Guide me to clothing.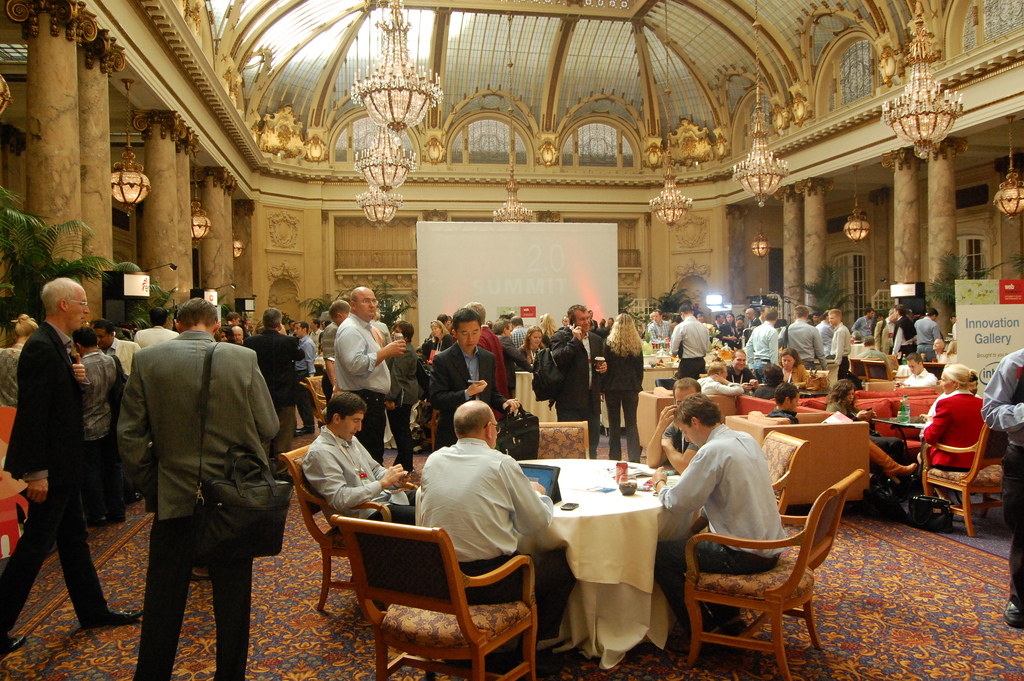
Guidance: <box>322,324,337,354</box>.
